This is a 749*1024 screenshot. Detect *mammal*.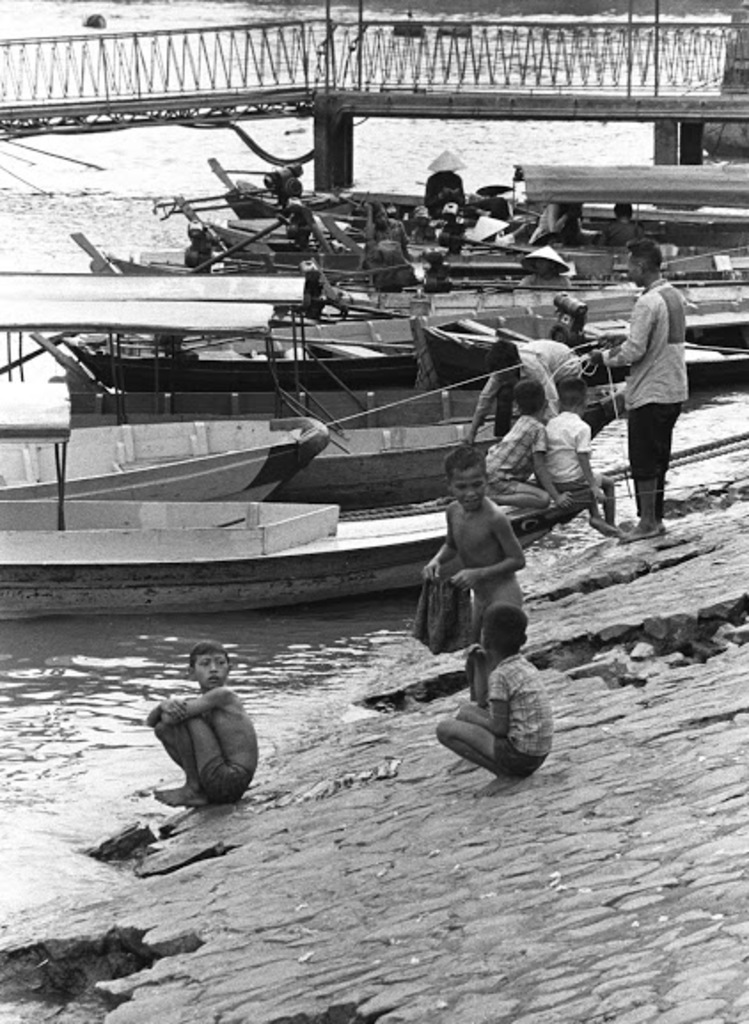
bbox(619, 202, 655, 241).
